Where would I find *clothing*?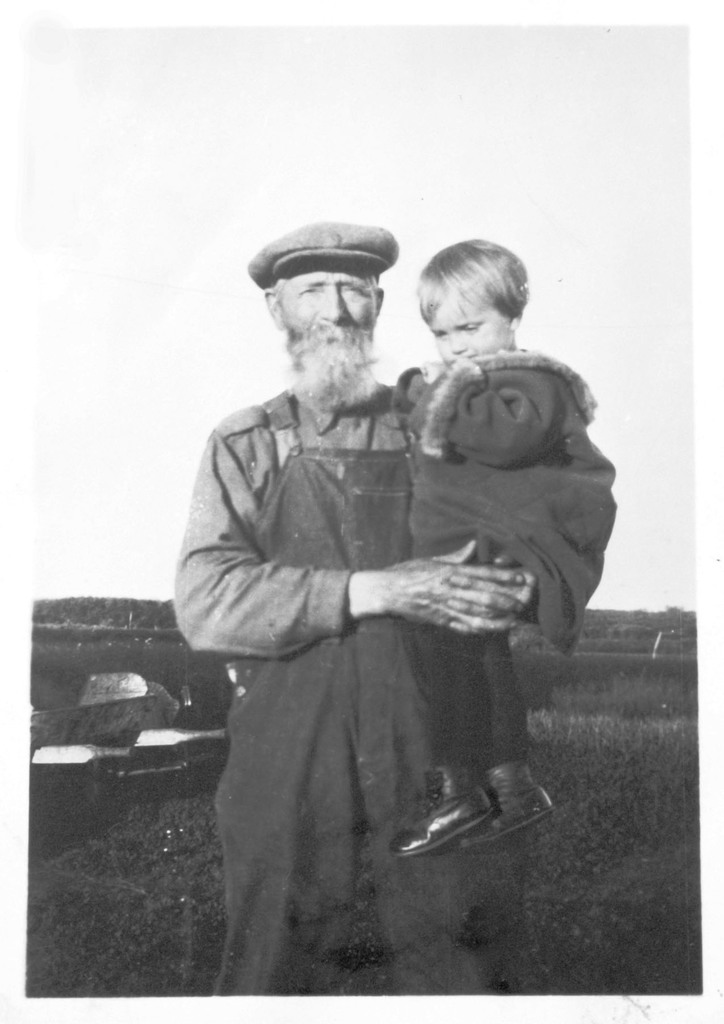
At detection(186, 286, 519, 891).
